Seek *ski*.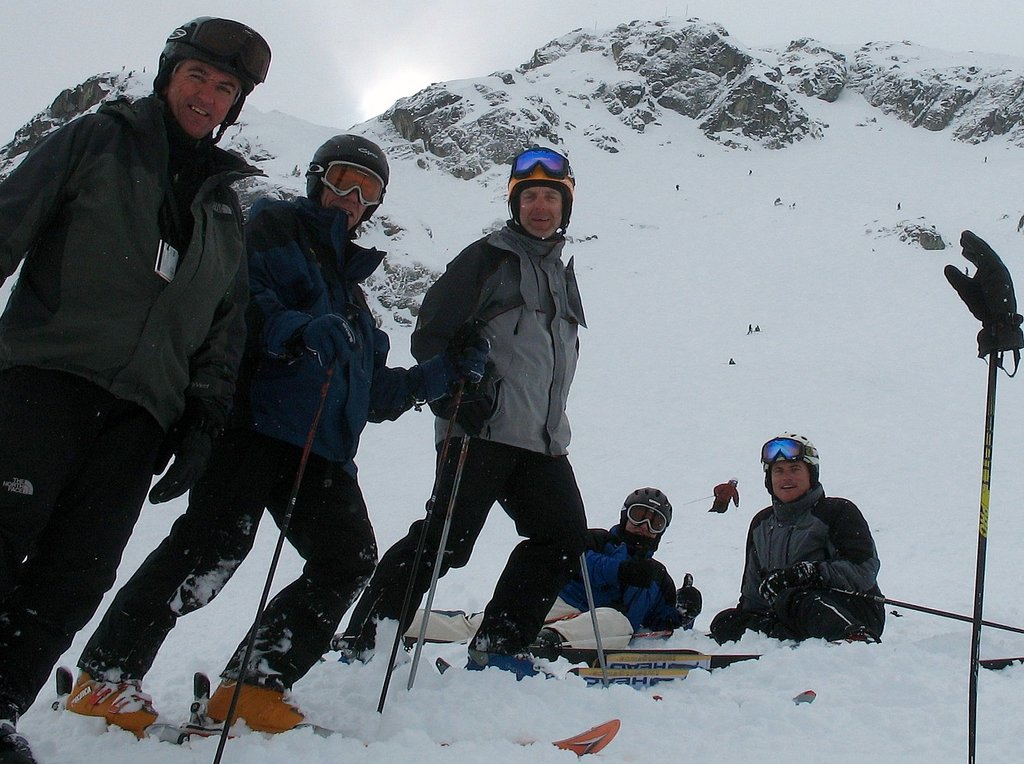
box(143, 703, 635, 763).
